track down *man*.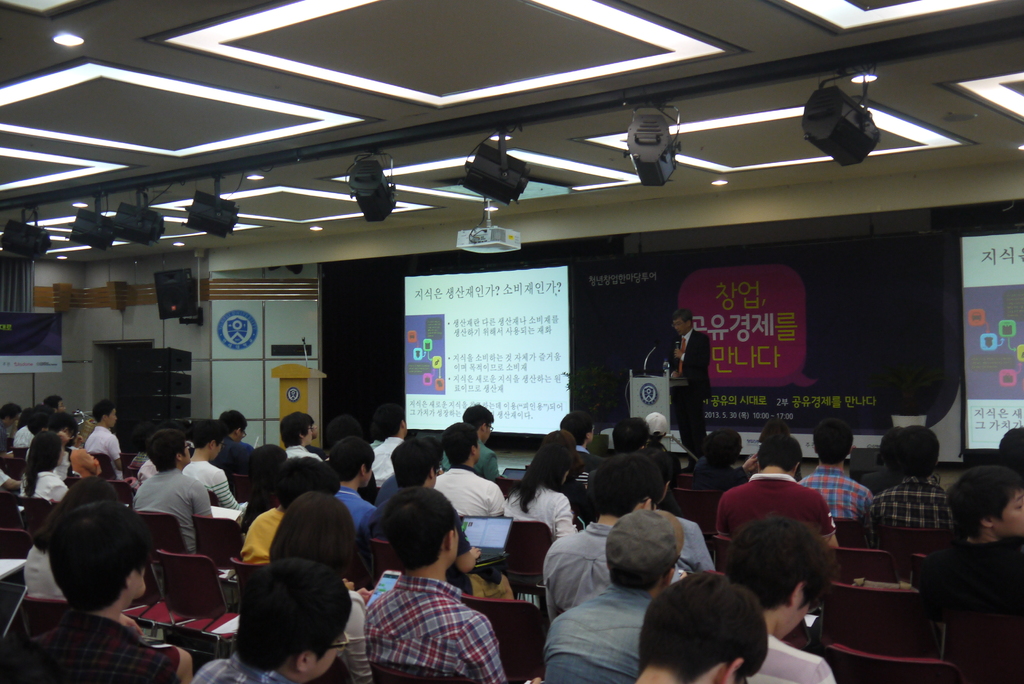
Tracked to [76, 395, 132, 473].
